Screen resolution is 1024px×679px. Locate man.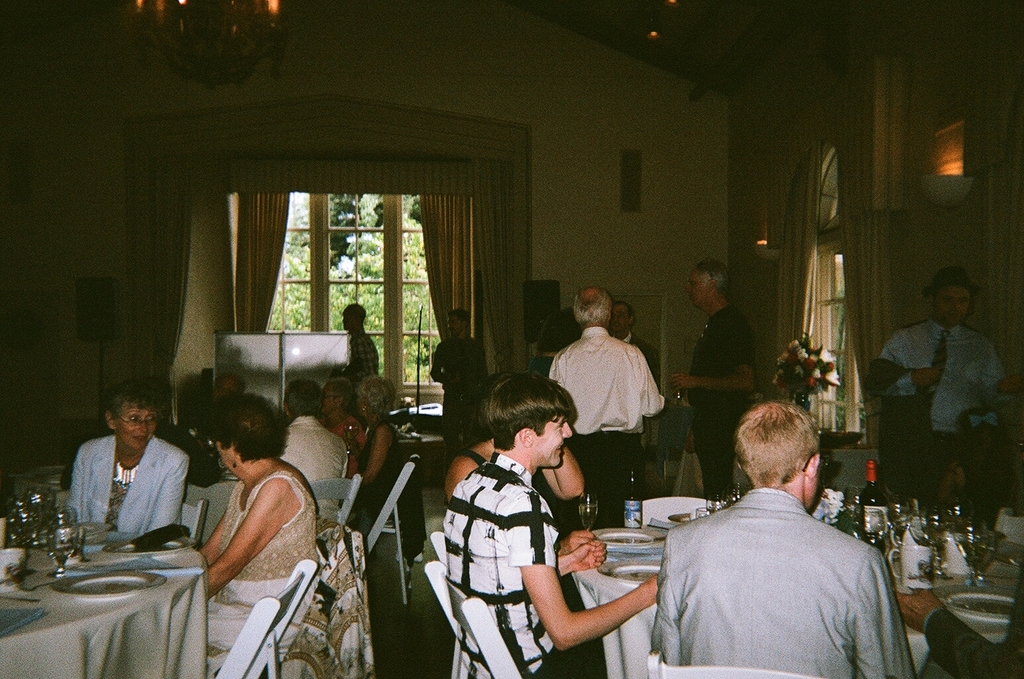
select_region(145, 380, 224, 500).
